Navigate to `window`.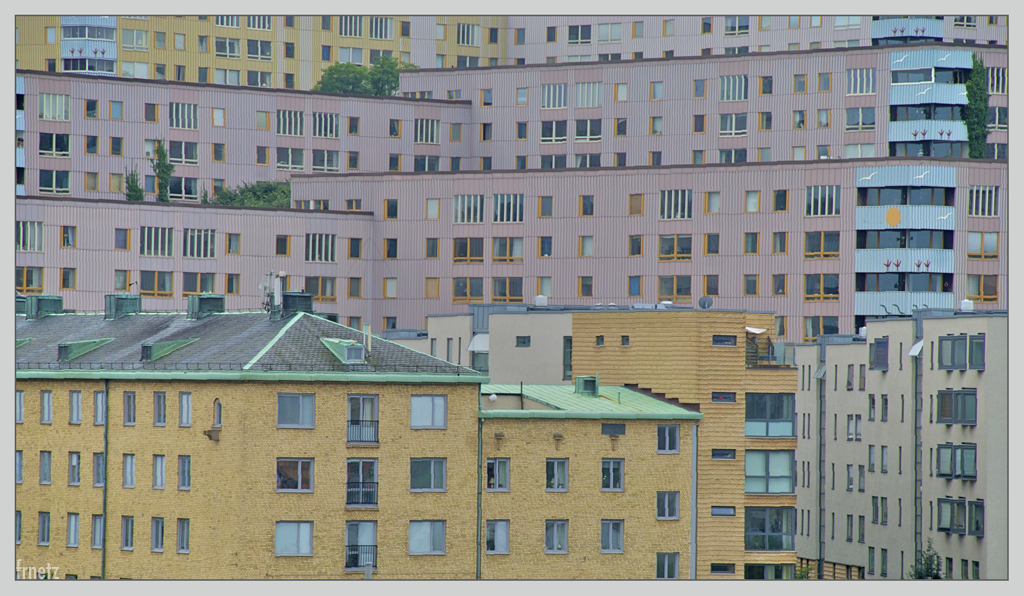
Navigation target: [968, 186, 1001, 214].
